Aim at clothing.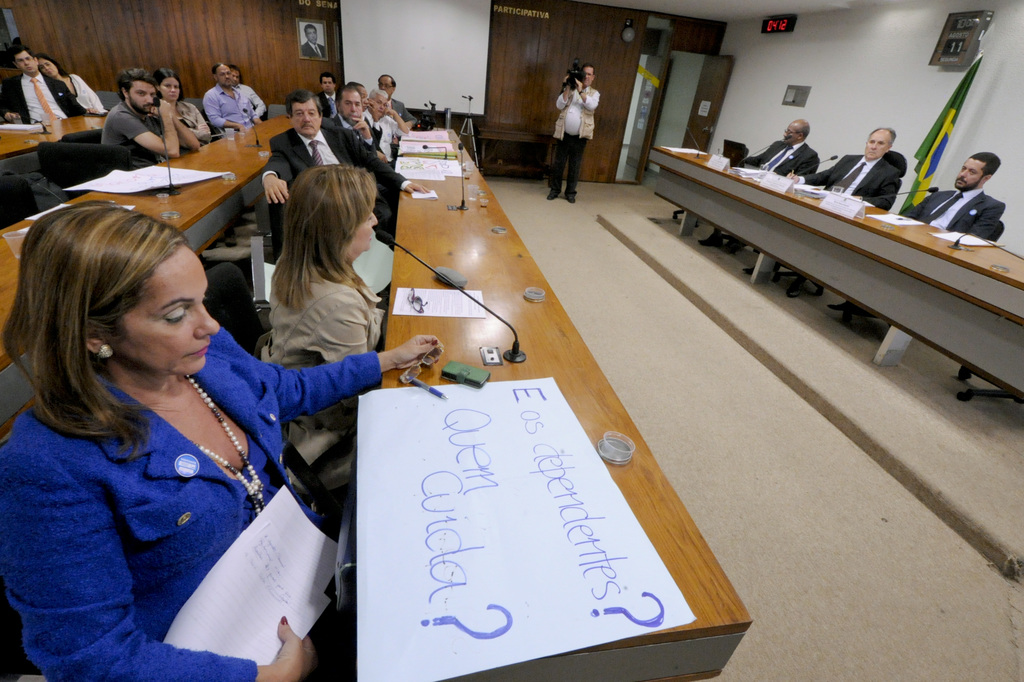
Aimed at select_region(250, 129, 388, 234).
